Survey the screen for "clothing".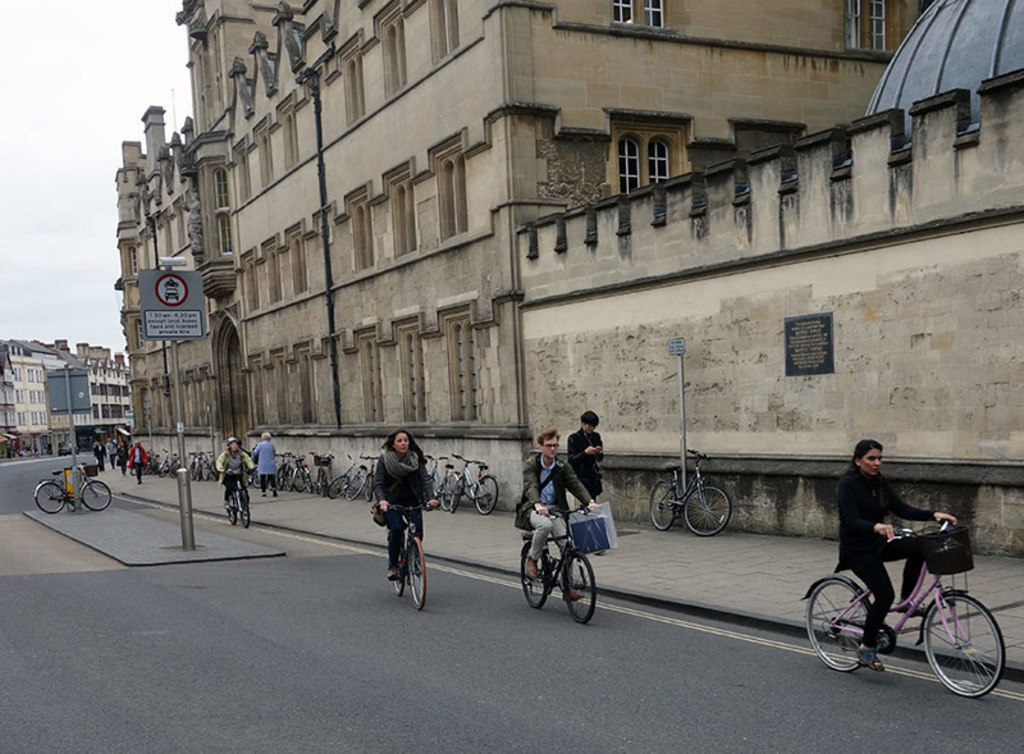
Survey found: locate(571, 426, 609, 494).
